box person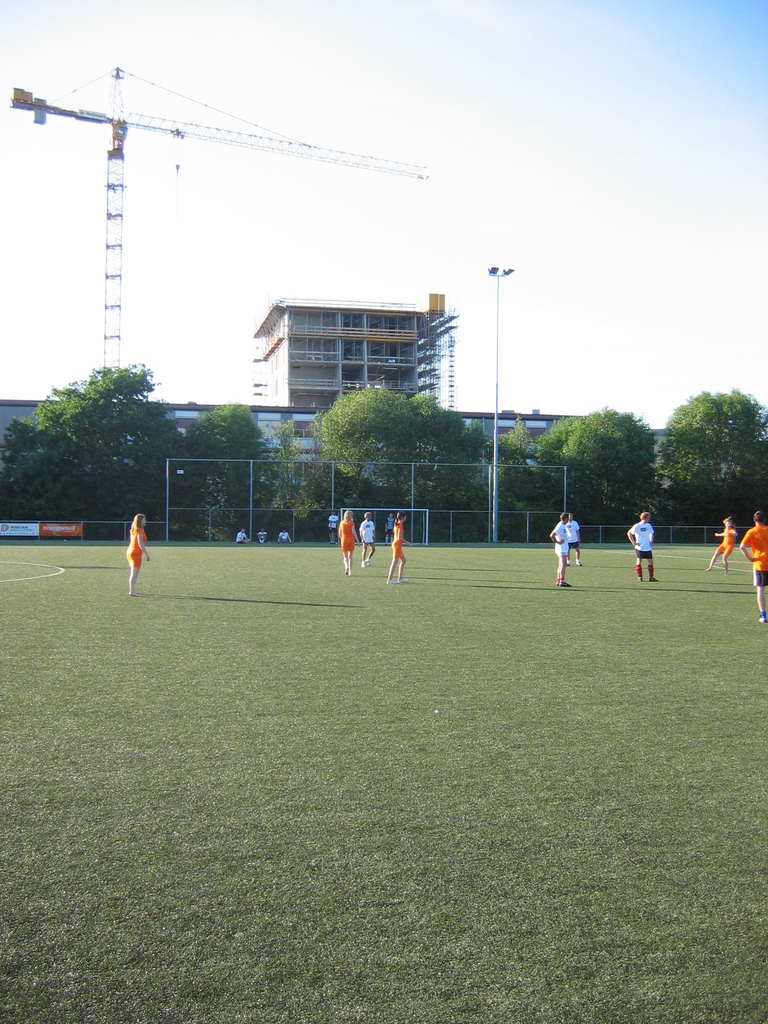
rect(384, 511, 413, 585)
